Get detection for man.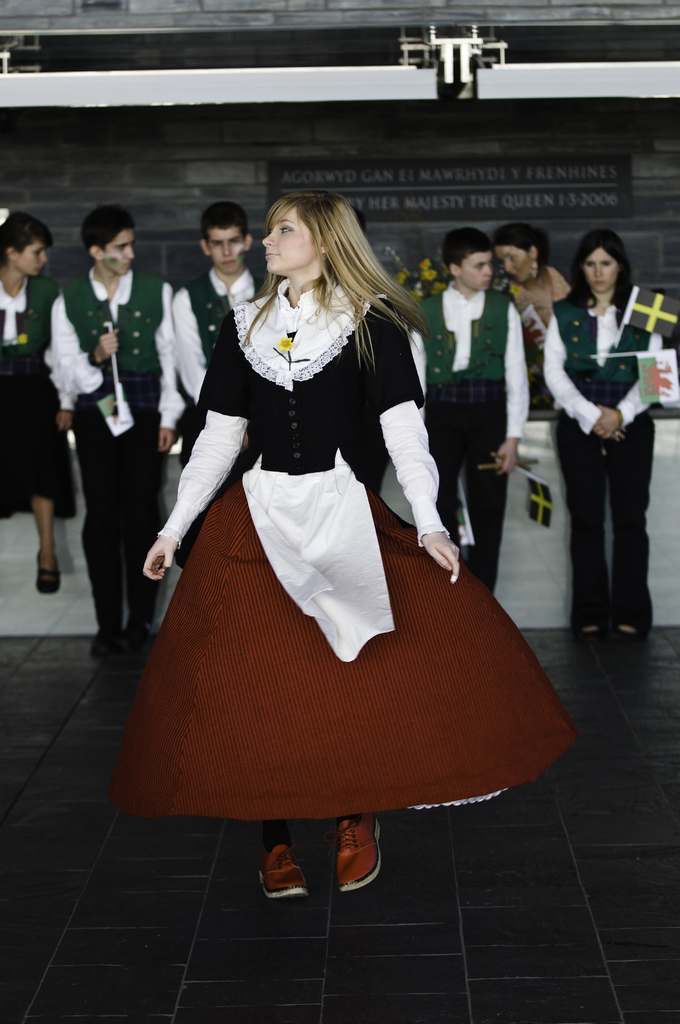
Detection: region(26, 197, 159, 640).
